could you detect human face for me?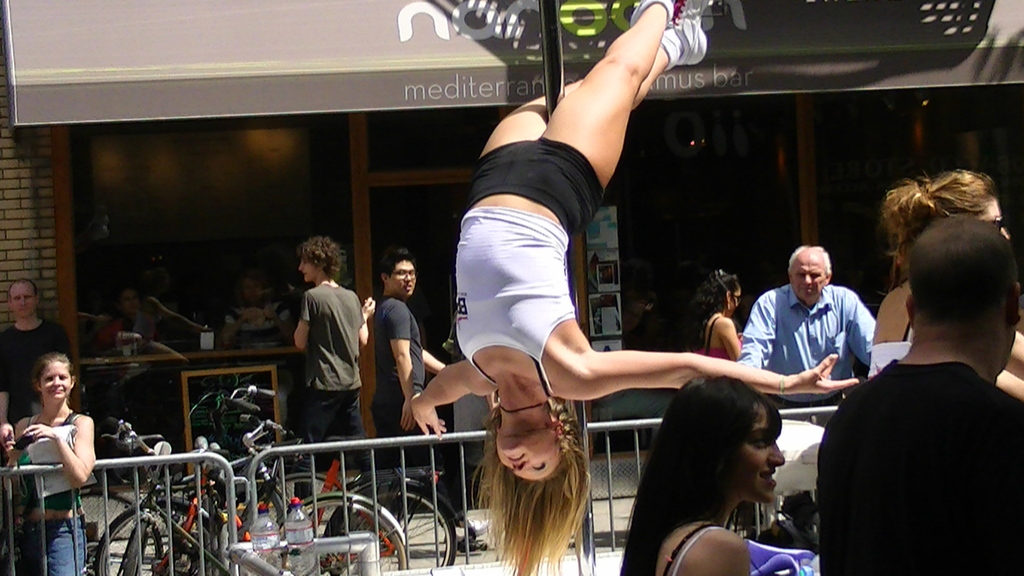
Detection result: Rect(10, 282, 36, 320).
